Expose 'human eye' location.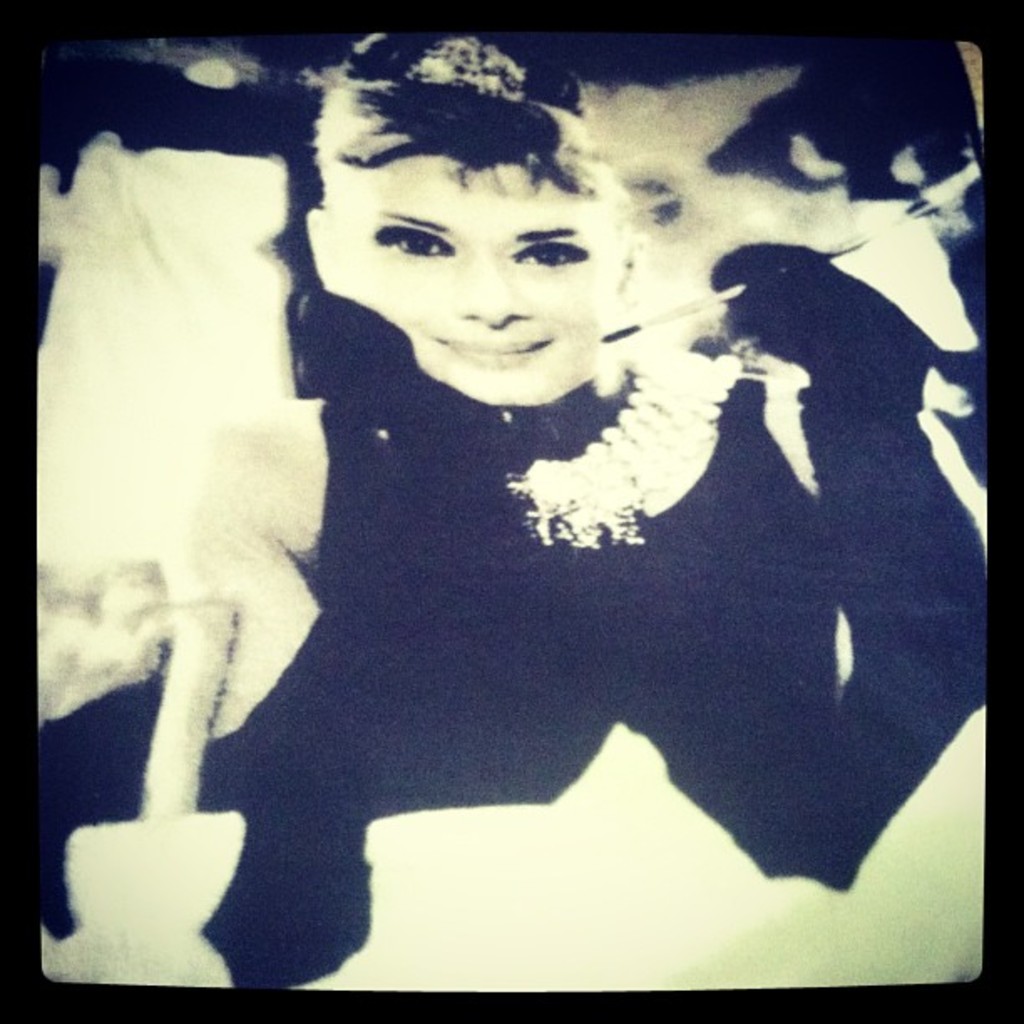
Exposed at <bbox>370, 224, 462, 283</bbox>.
